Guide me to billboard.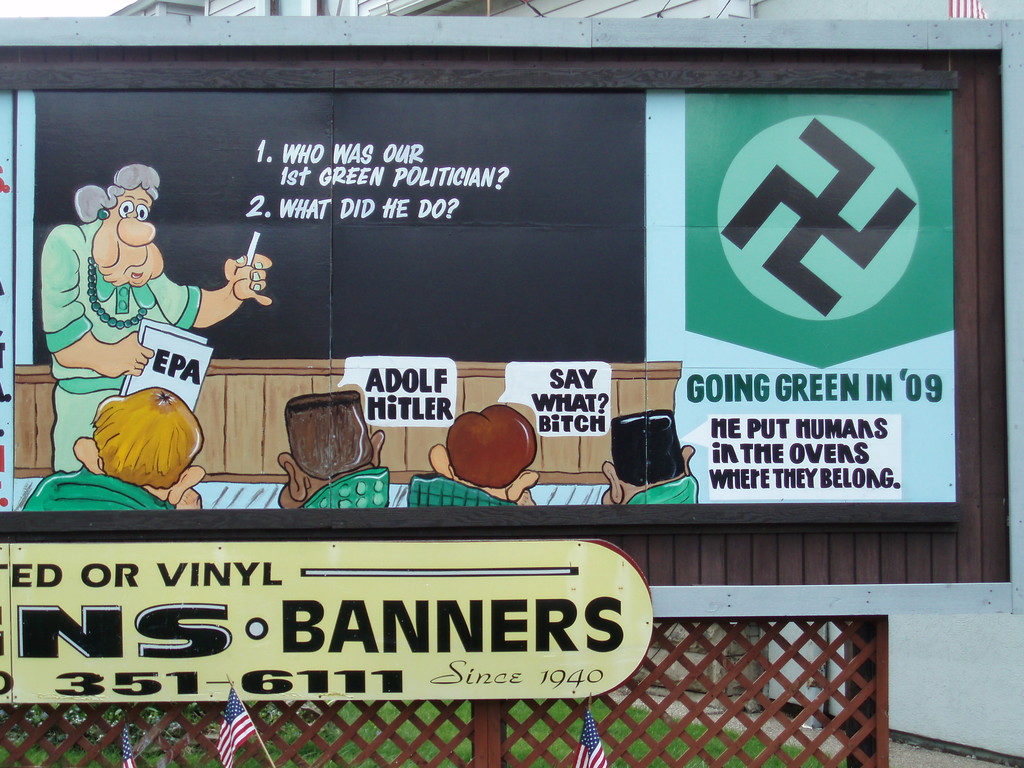
Guidance: l=0, t=543, r=655, b=707.
